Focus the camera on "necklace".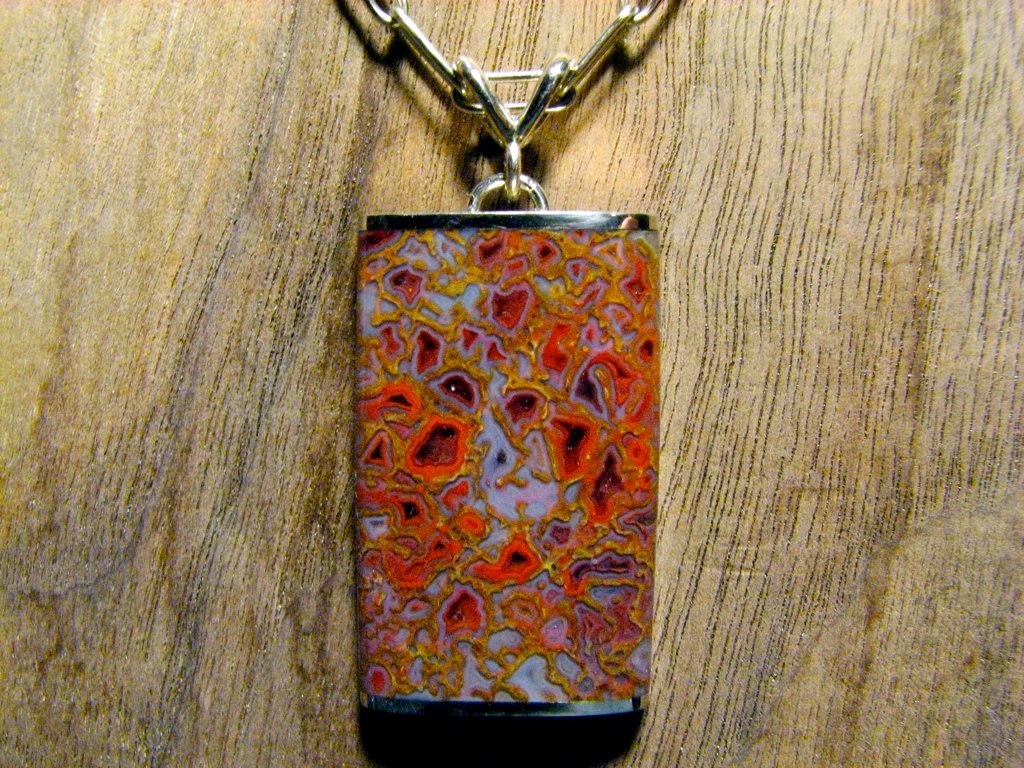
Focus region: [299,2,675,699].
